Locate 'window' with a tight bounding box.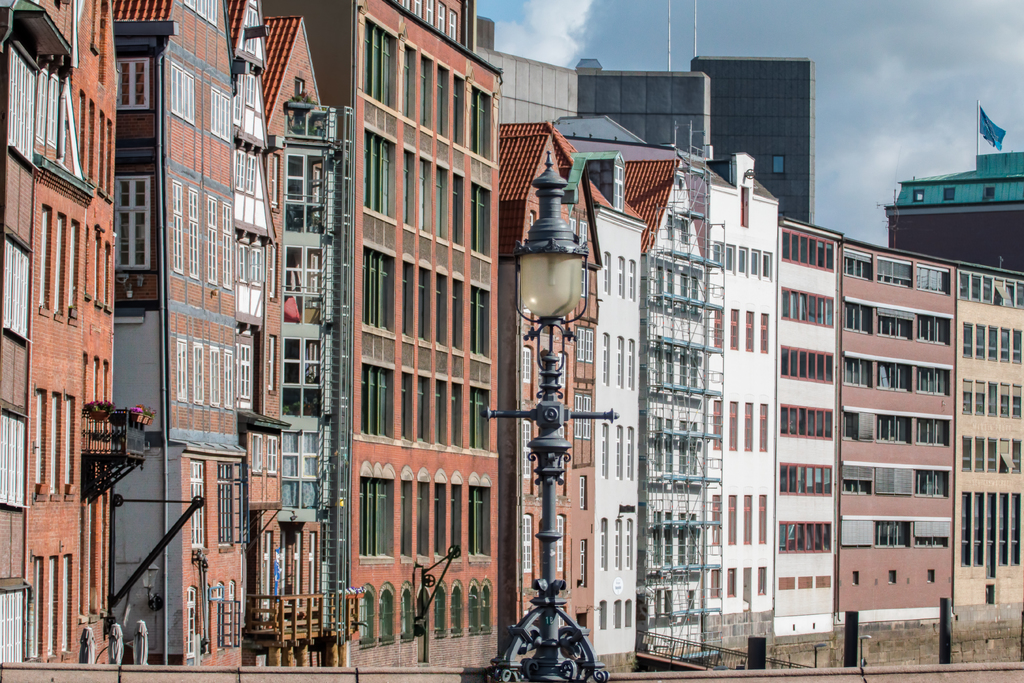
{"left": 482, "top": 584, "right": 493, "bottom": 630}.
